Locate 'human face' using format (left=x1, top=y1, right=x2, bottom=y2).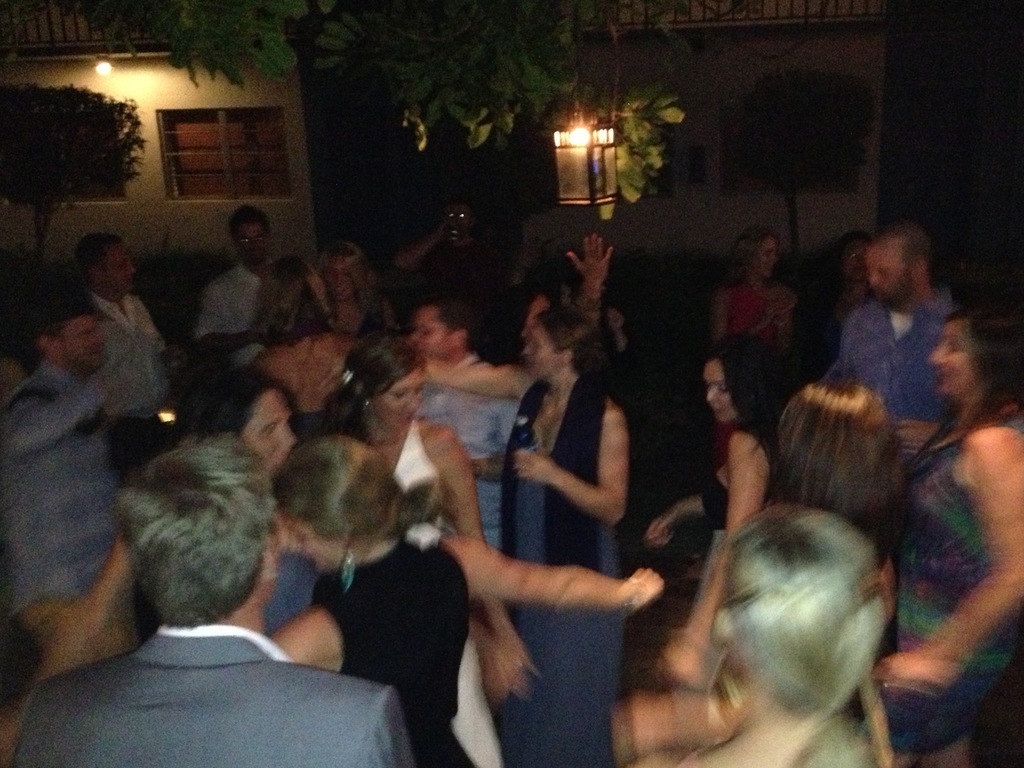
(left=524, top=326, right=563, bottom=384).
